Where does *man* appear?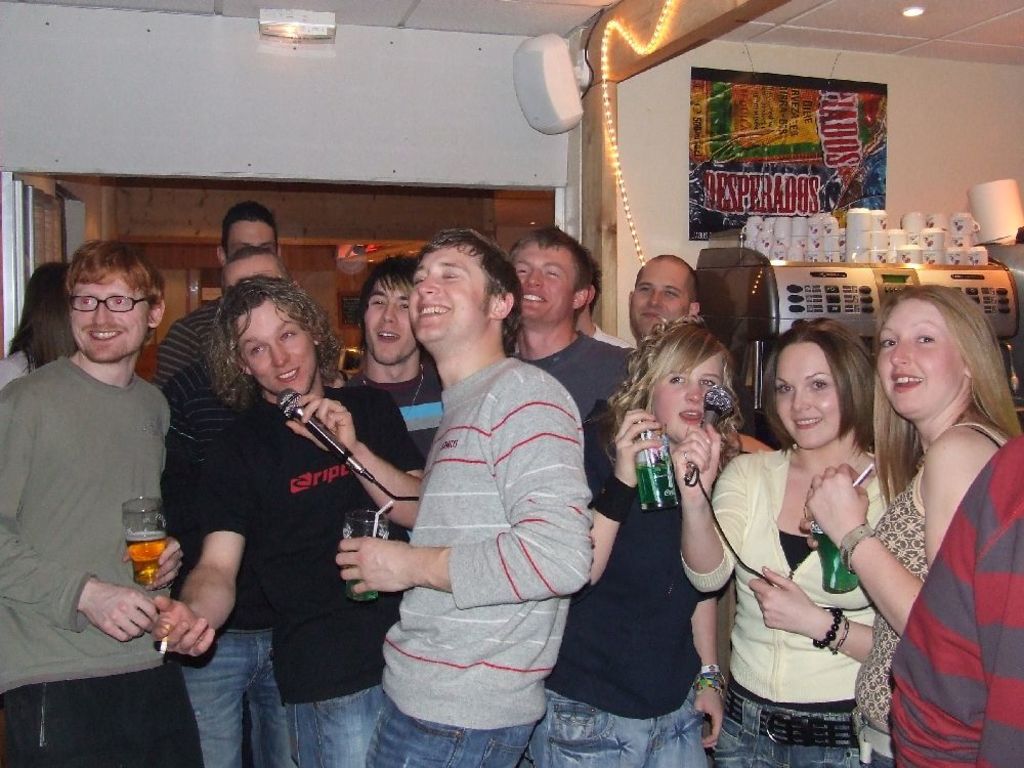
Appears at bbox=(158, 198, 286, 388).
